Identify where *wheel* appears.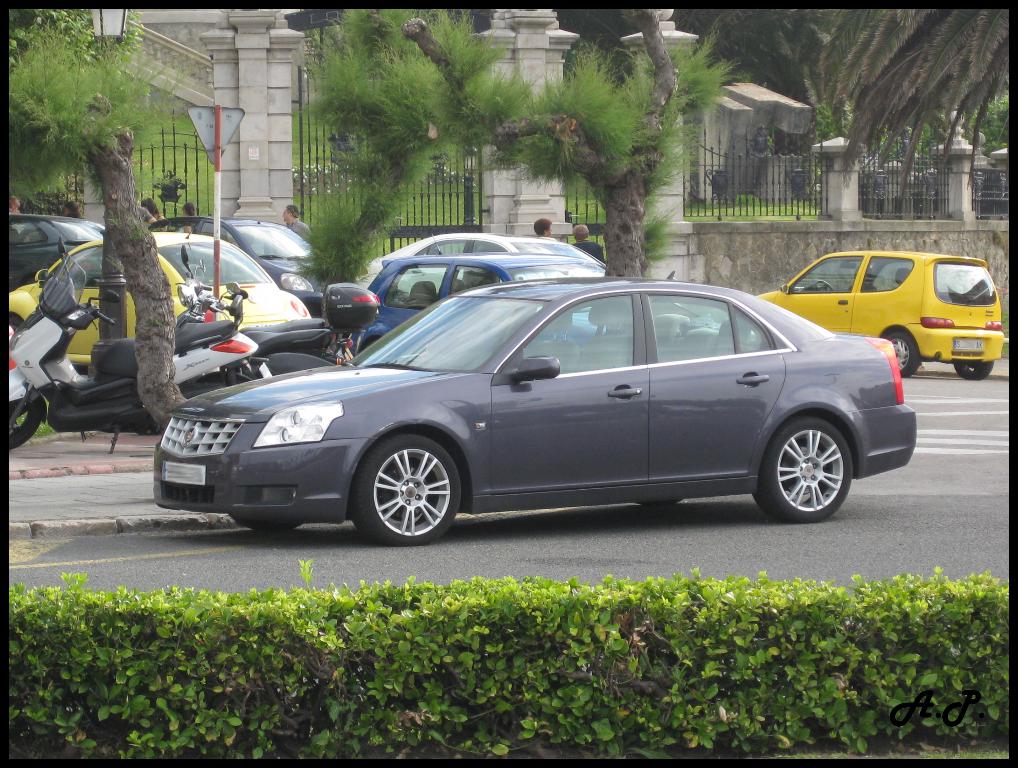
Appears at [left=881, top=335, right=919, bottom=379].
